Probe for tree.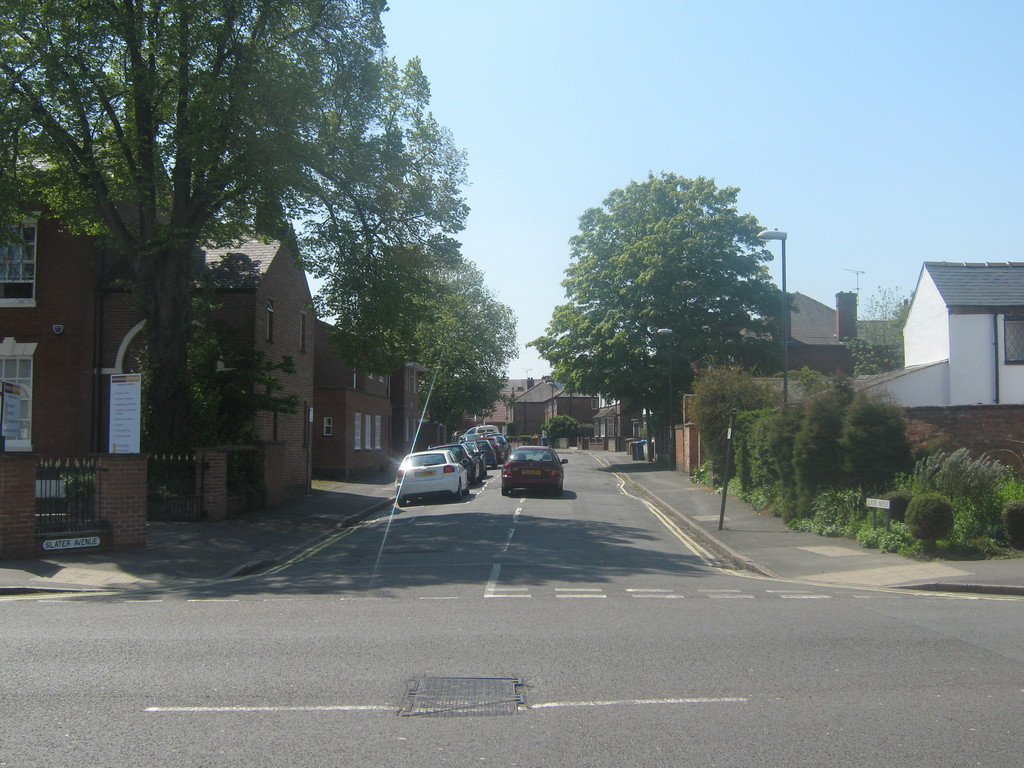
Probe result: bbox=(324, 230, 513, 428).
